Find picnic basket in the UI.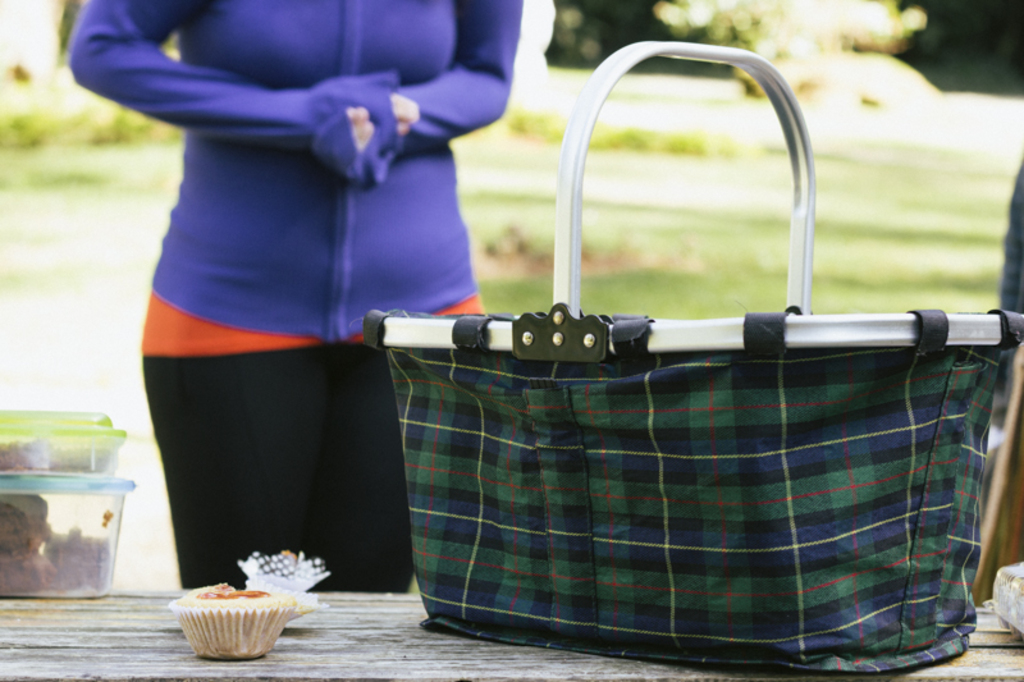
UI element at l=361, t=41, r=1023, b=673.
